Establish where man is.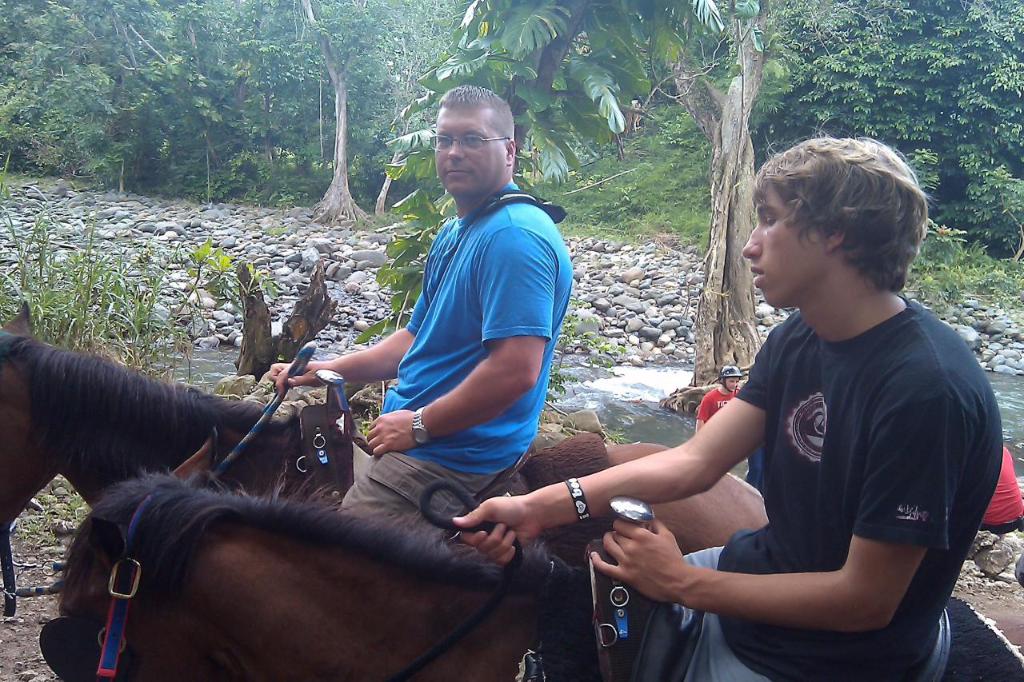
Established at <box>263,79,578,537</box>.
